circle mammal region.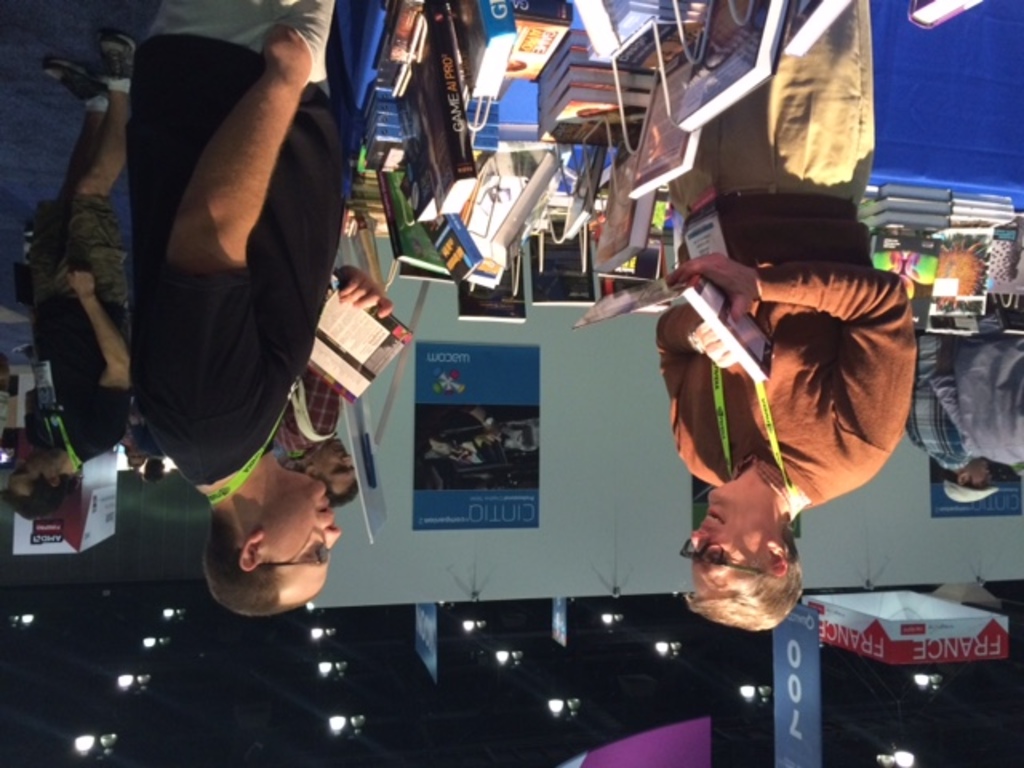
Region: Rect(86, 0, 365, 568).
